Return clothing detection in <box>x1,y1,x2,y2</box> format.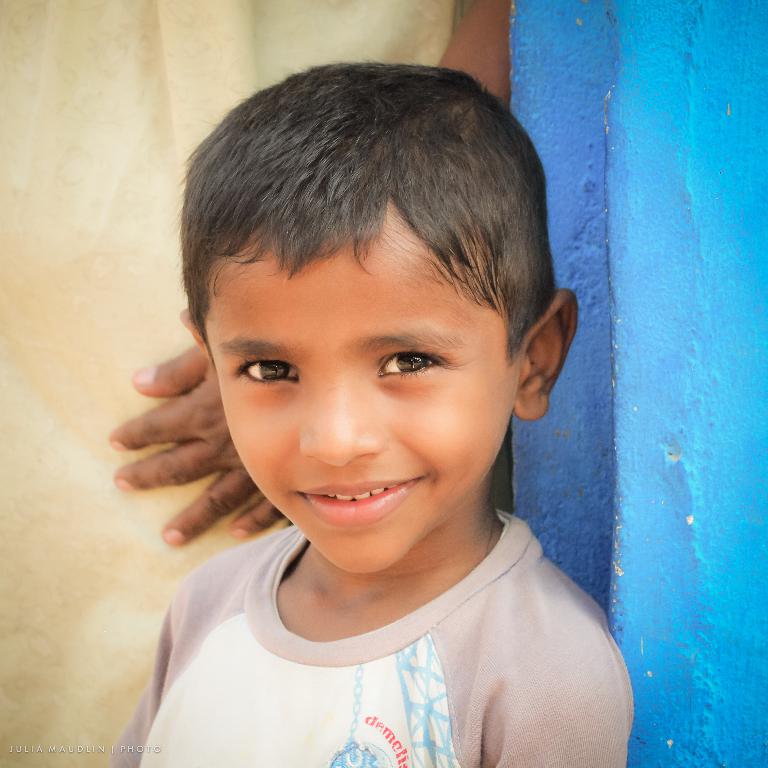
<box>92,483,648,754</box>.
